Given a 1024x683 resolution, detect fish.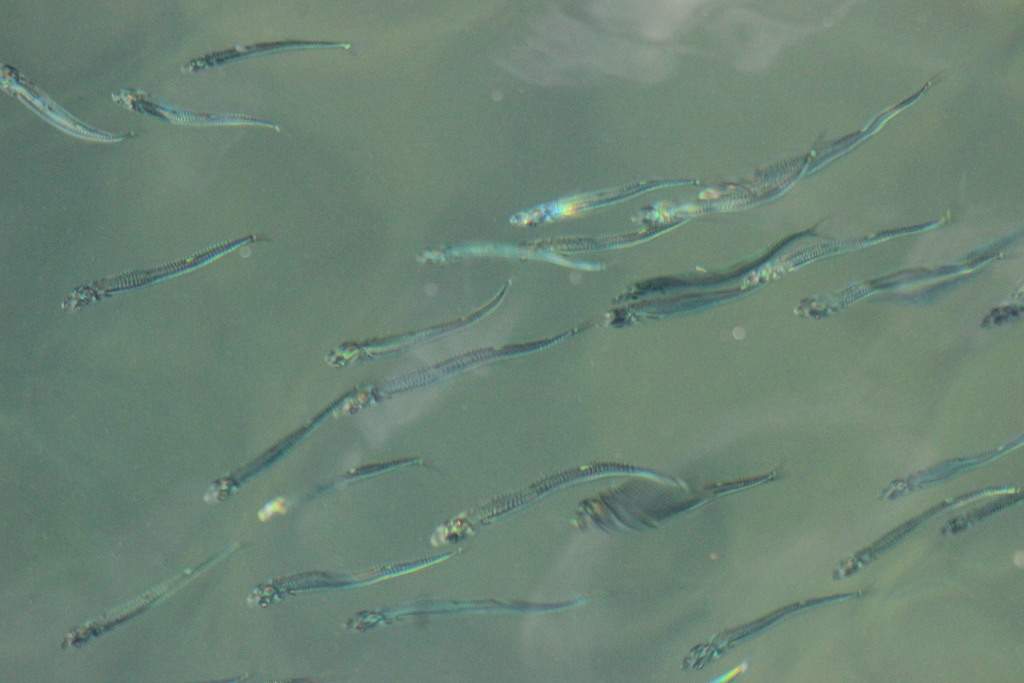
bbox=[430, 459, 652, 549].
